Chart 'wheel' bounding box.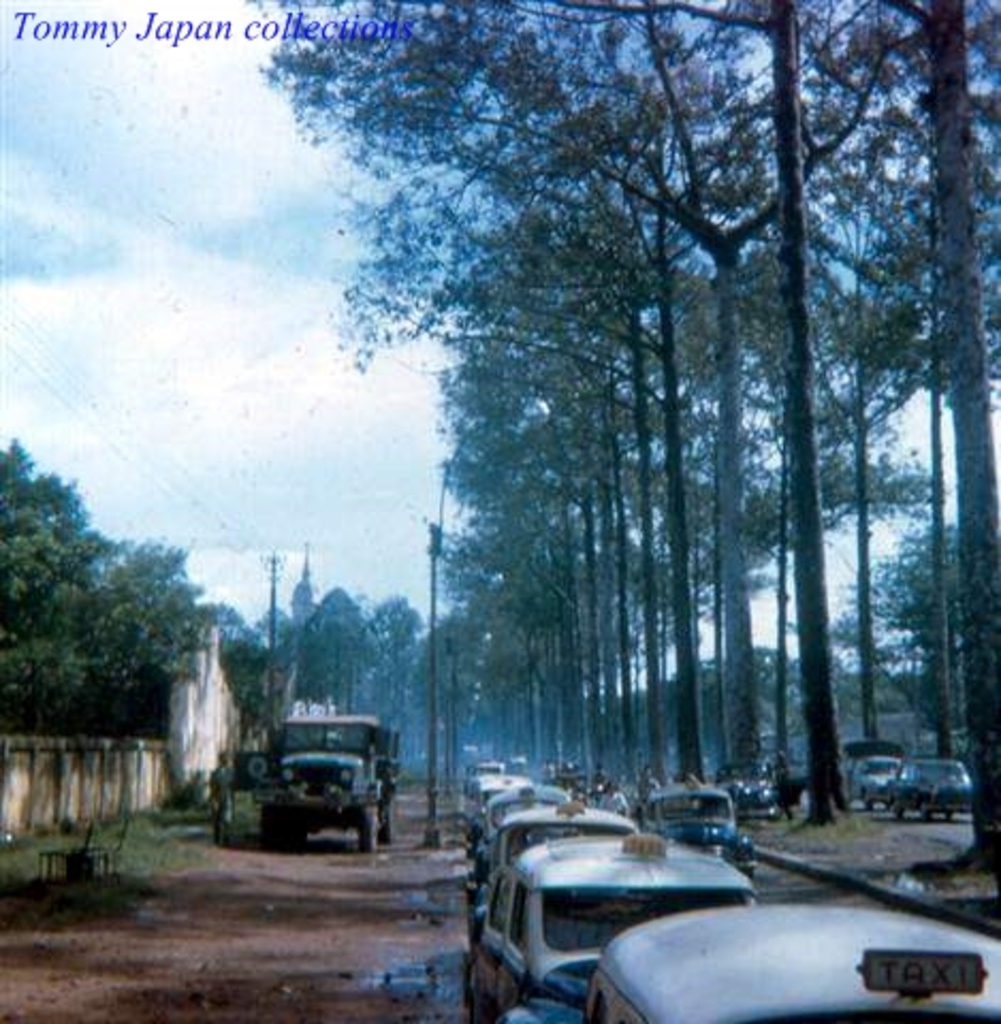
Charted: x1=924 y1=804 x2=933 y2=821.
